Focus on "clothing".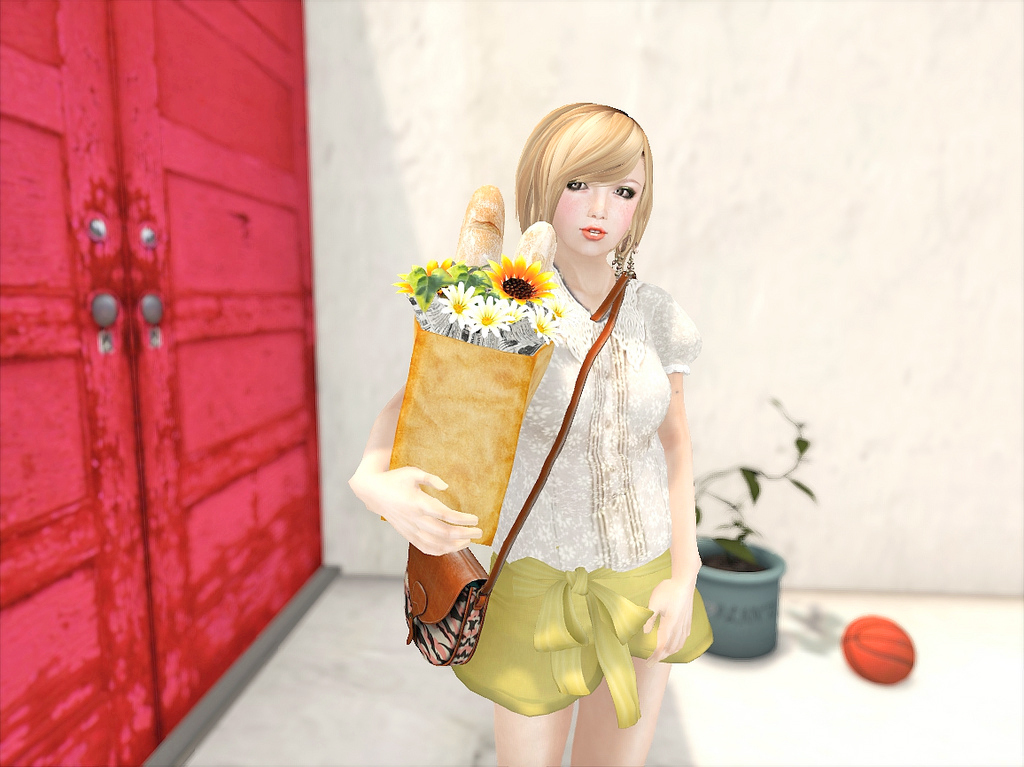
Focused at region(495, 257, 701, 577).
